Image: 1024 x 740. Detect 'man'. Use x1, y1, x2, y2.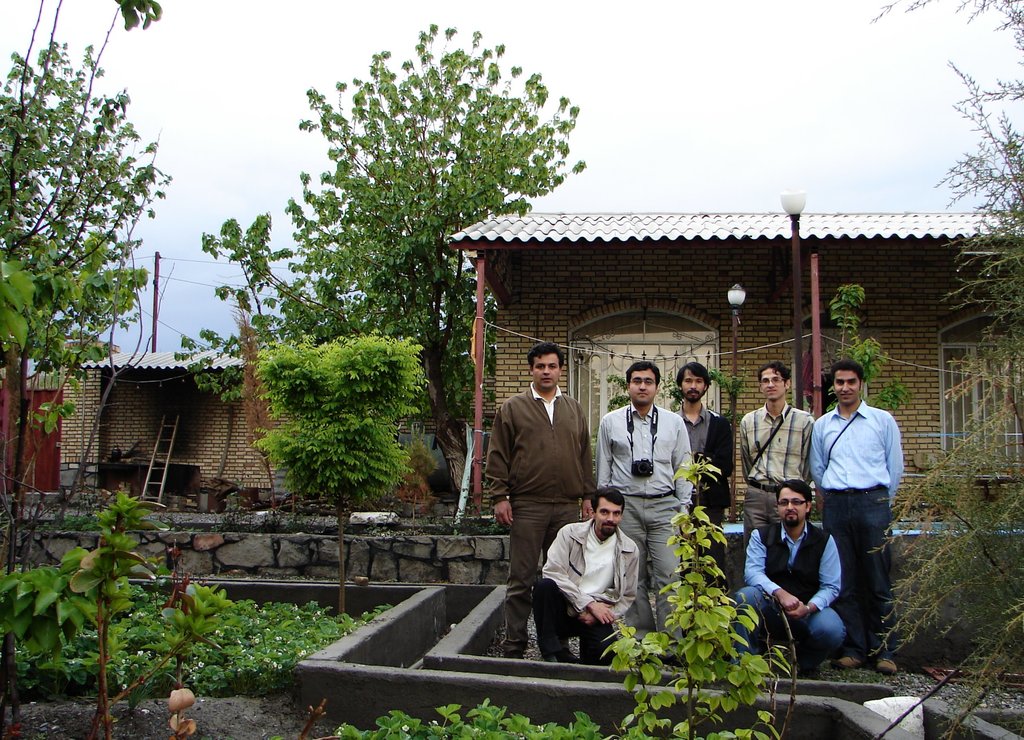
595, 361, 694, 661.
